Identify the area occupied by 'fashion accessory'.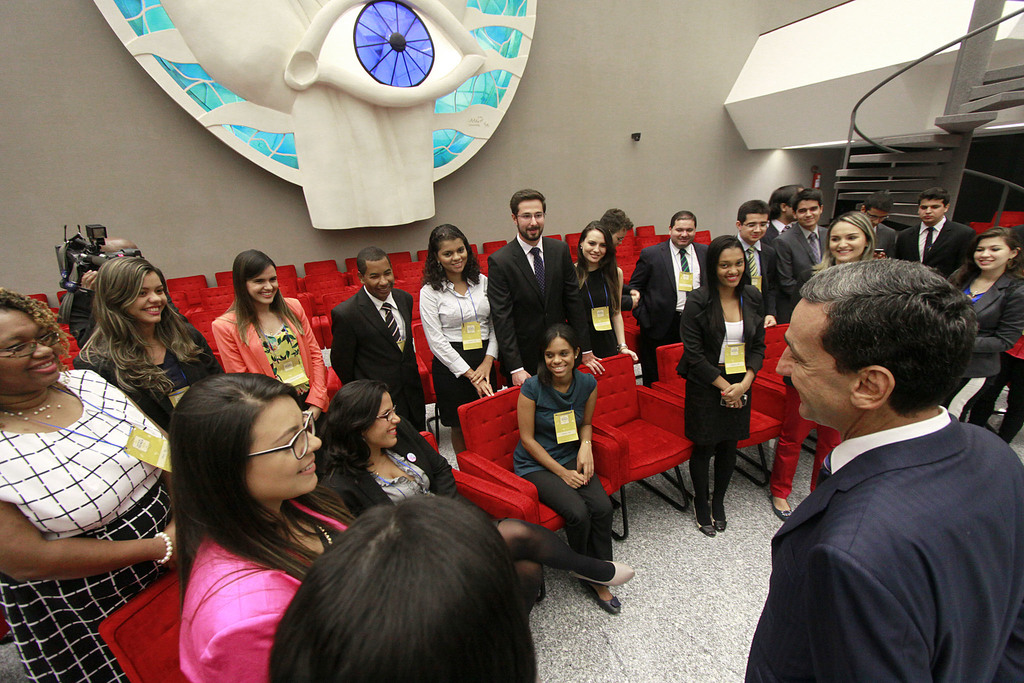
Area: [692,496,716,536].
